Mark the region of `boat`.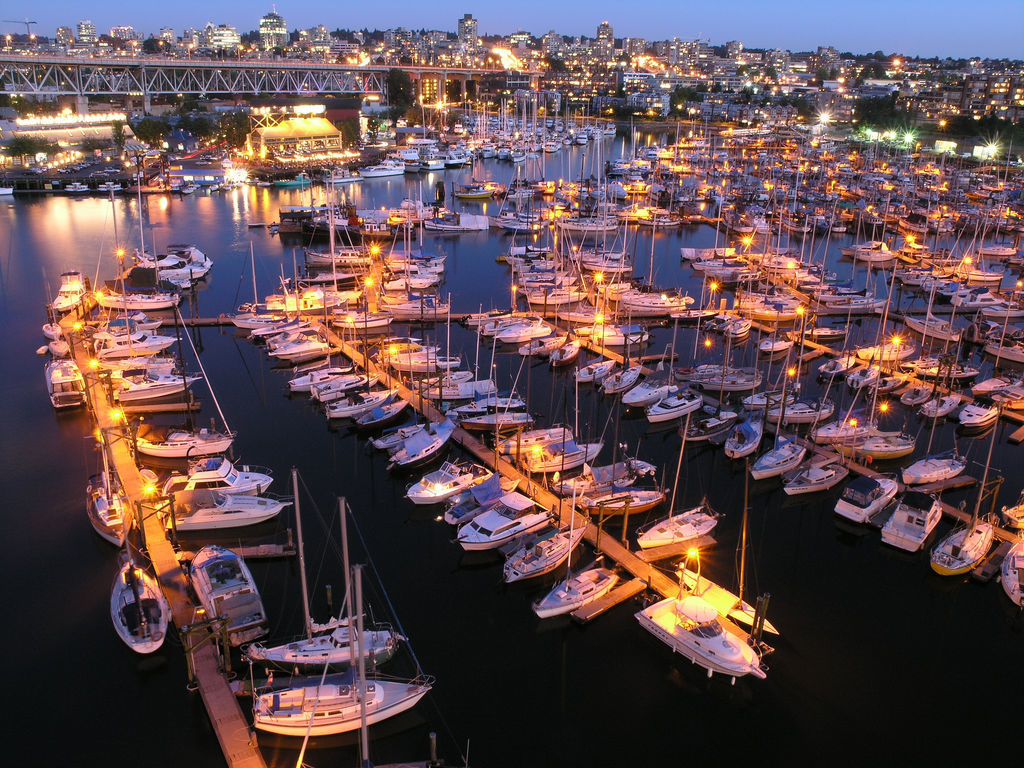
Region: [124, 360, 203, 399].
